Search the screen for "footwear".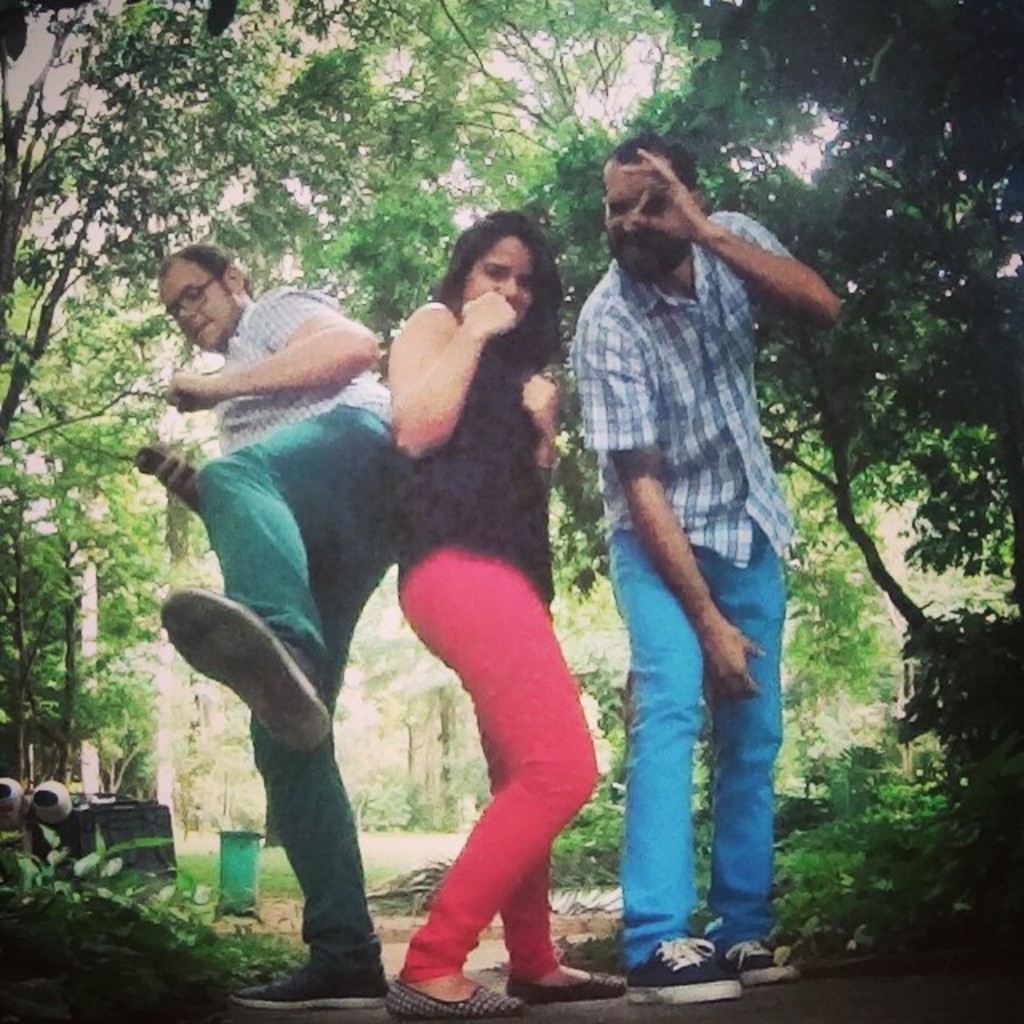
Found at crop(725, 936, 802, 990).
